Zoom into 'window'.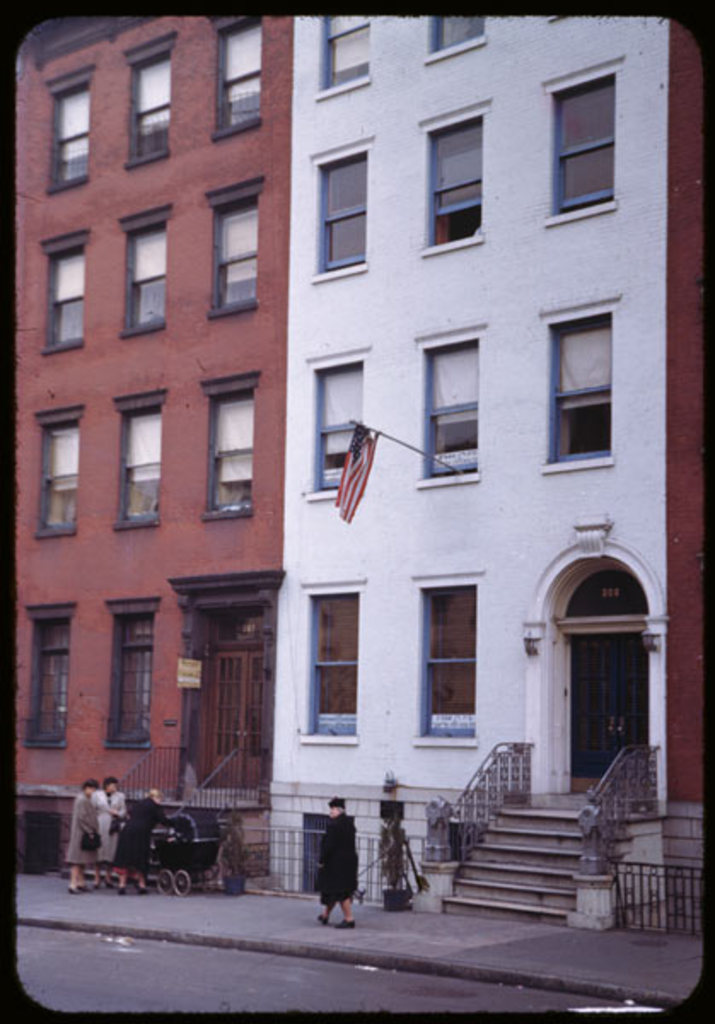
Zoom target: [106, 592, 166, 748].
